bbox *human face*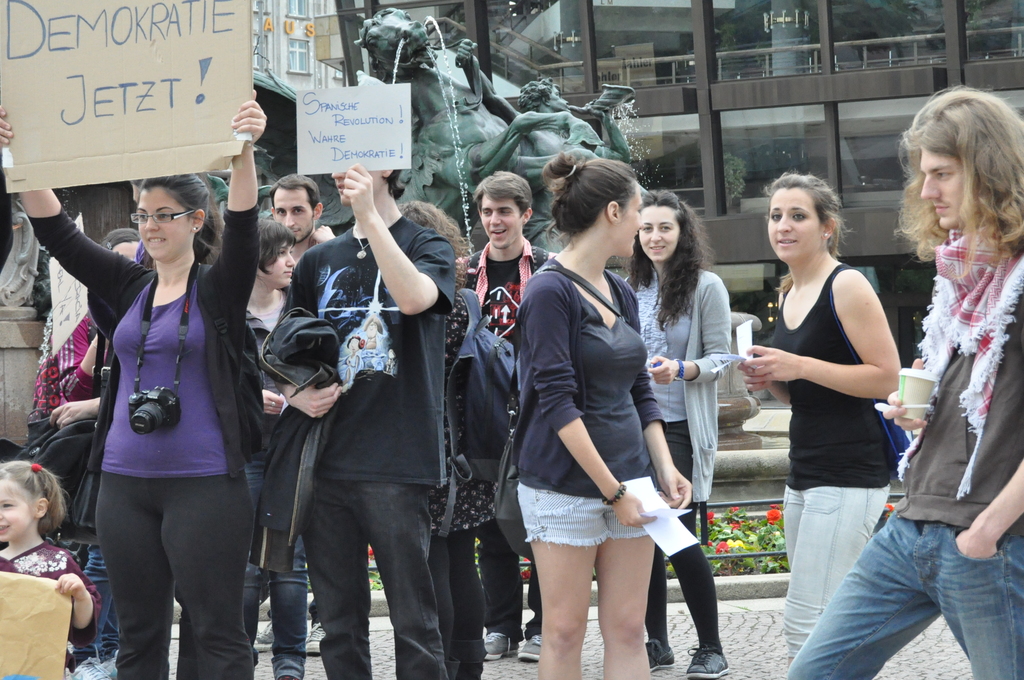
<box>275,186,316,241</box>
